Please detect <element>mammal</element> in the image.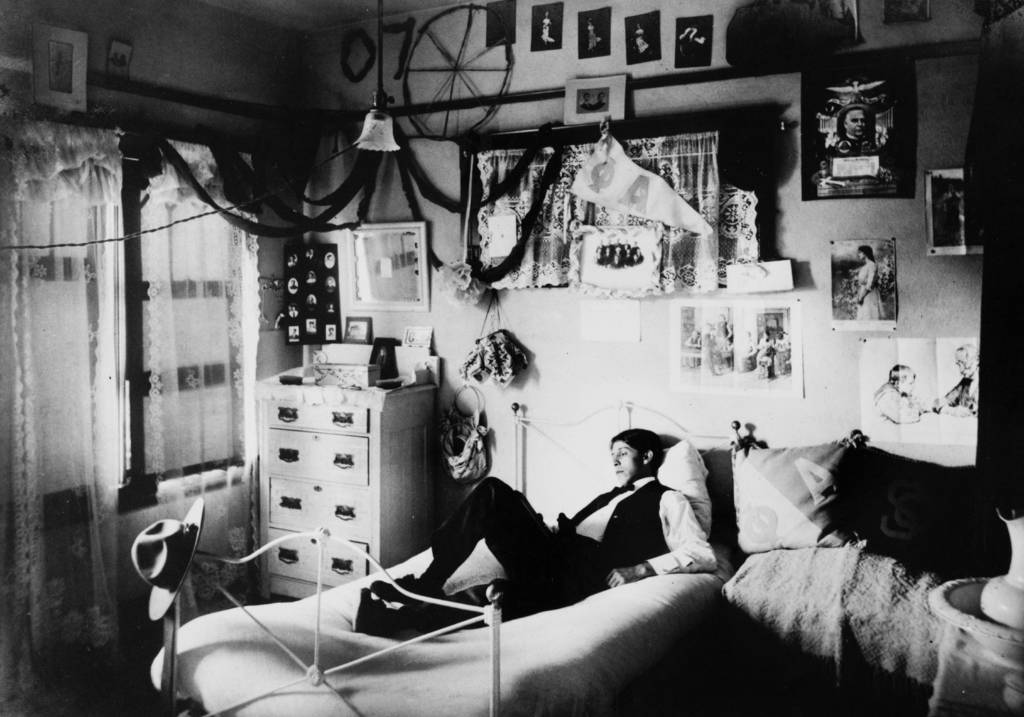
box=[322, 422, 741, 658].
